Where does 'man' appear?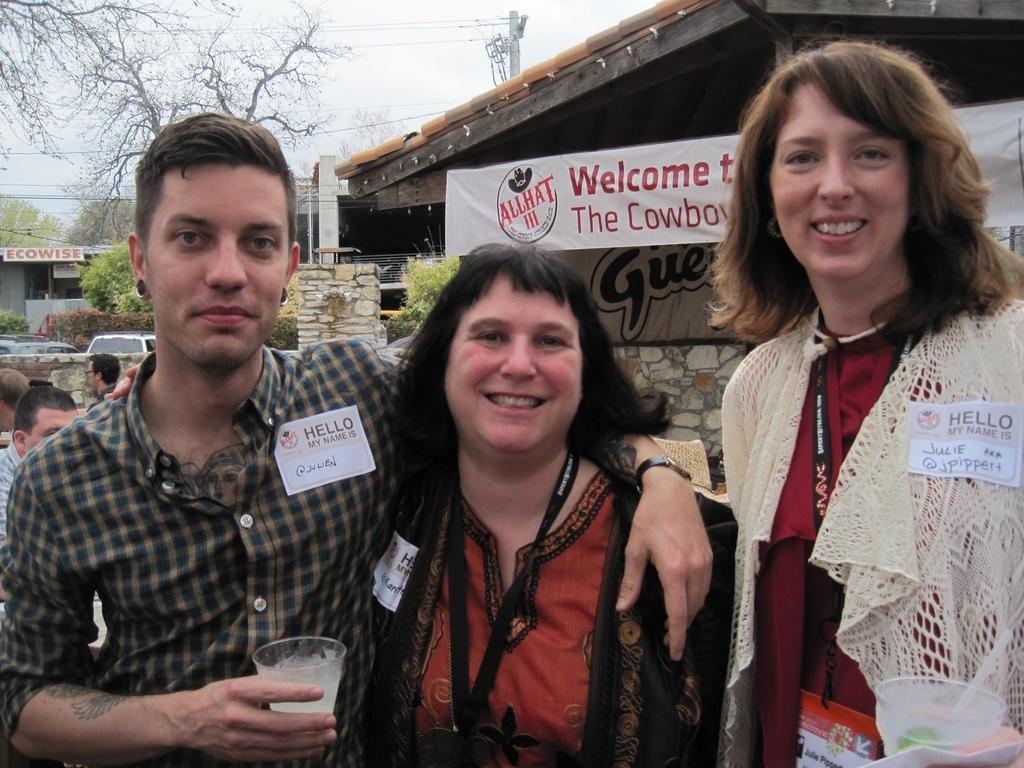
Appears at 384,242,513,348.
